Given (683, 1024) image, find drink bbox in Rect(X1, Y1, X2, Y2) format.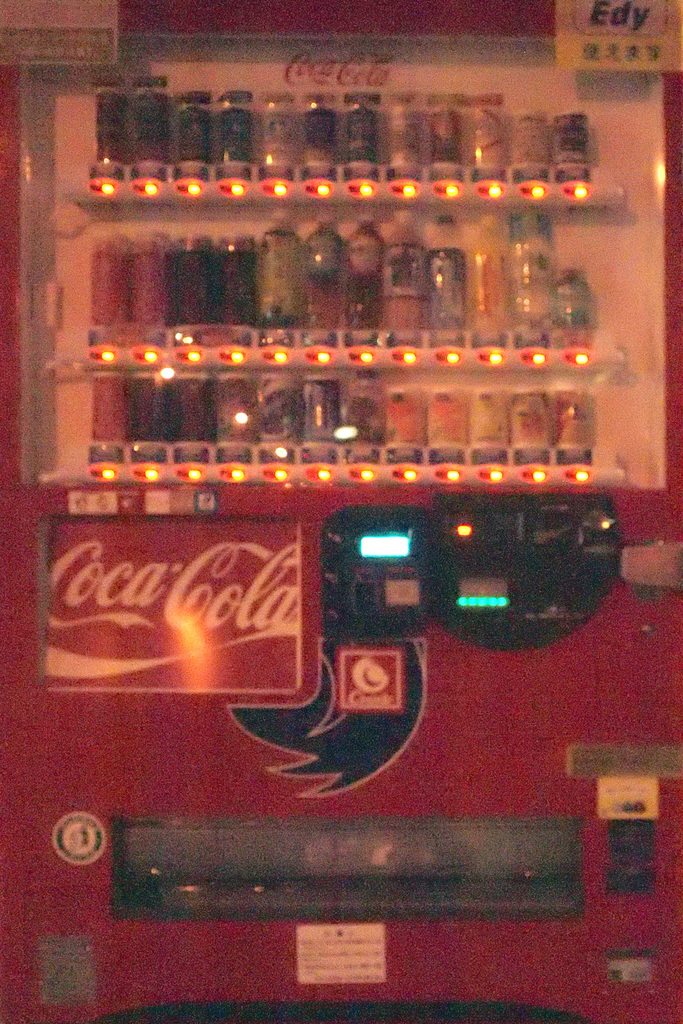
Rect(302, 214, 346, 333).
